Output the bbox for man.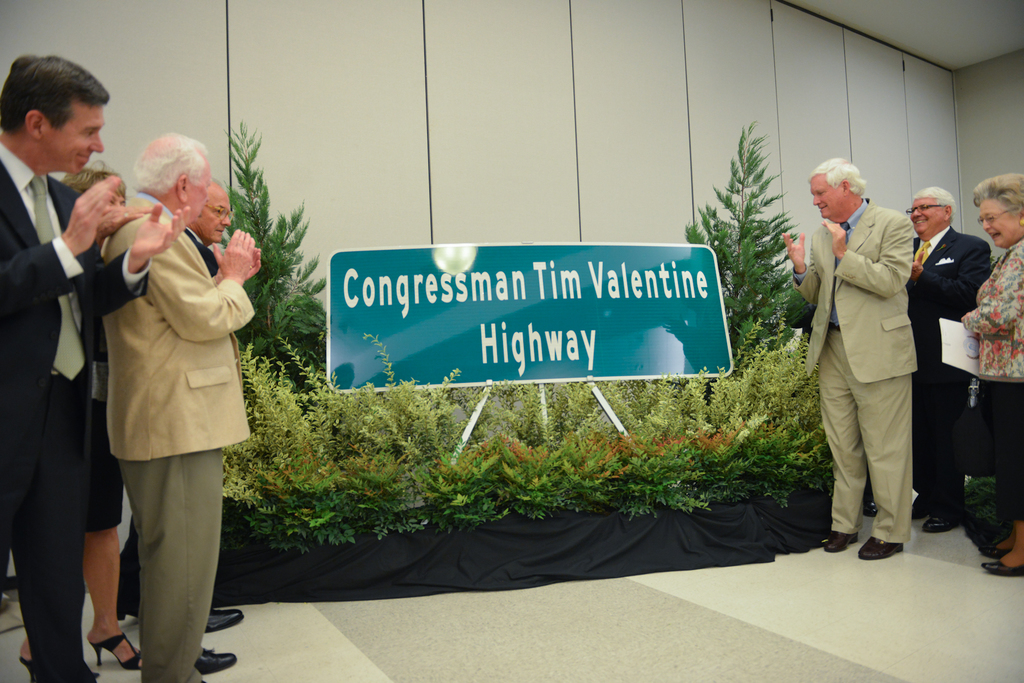
box=[801, 152, 940, 572].
